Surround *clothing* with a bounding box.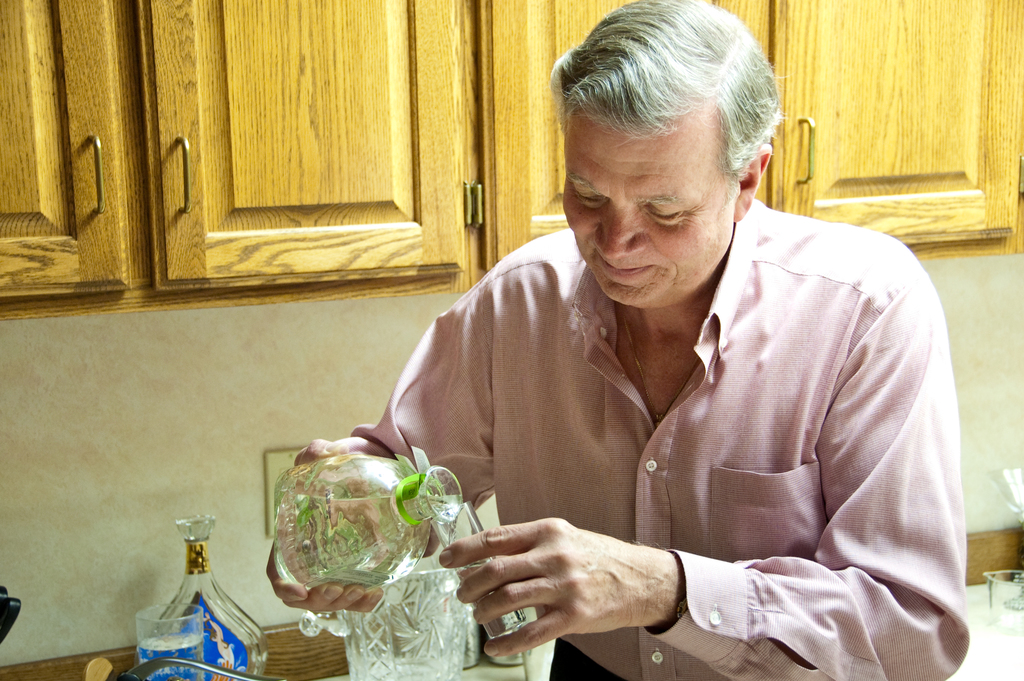
<bbox>404, 202, 952, 664</bbox>.
